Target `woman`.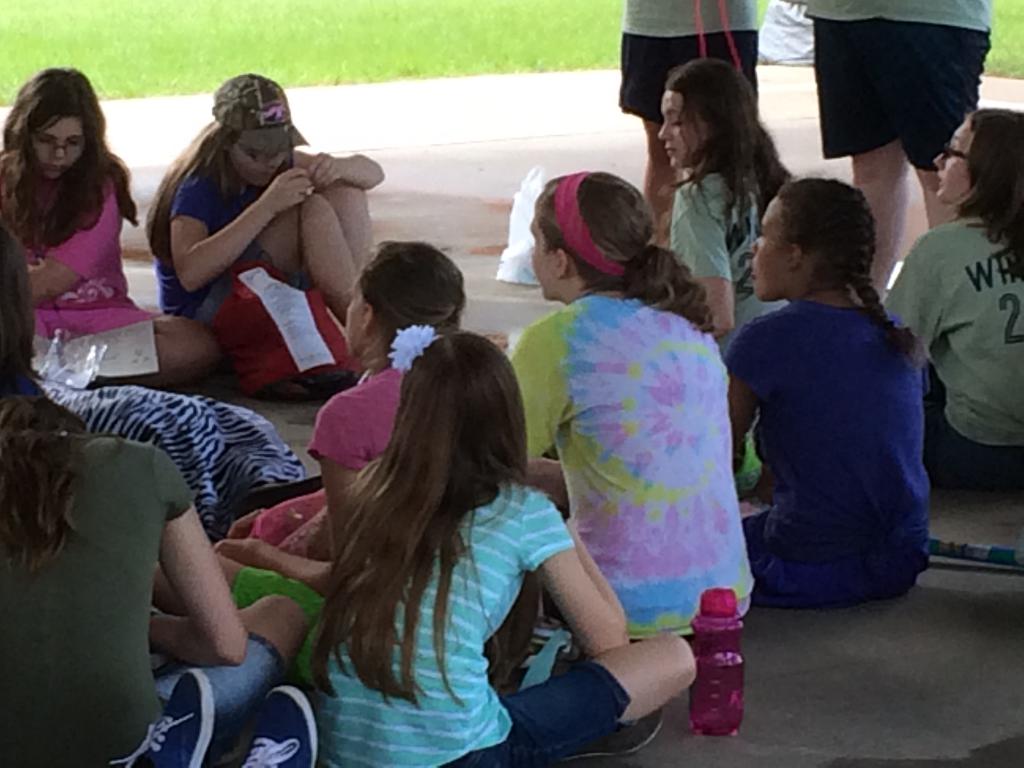
Target region: left=144, top=66, right=376, bottom=403.
